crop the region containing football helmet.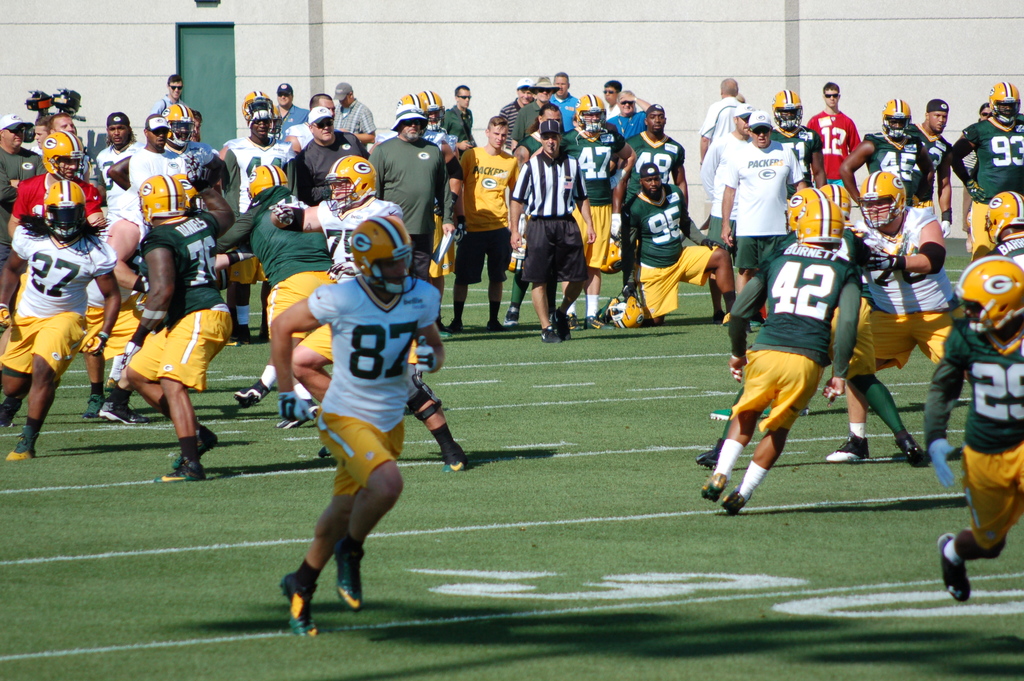
Crop region: (252,117,283,146).
